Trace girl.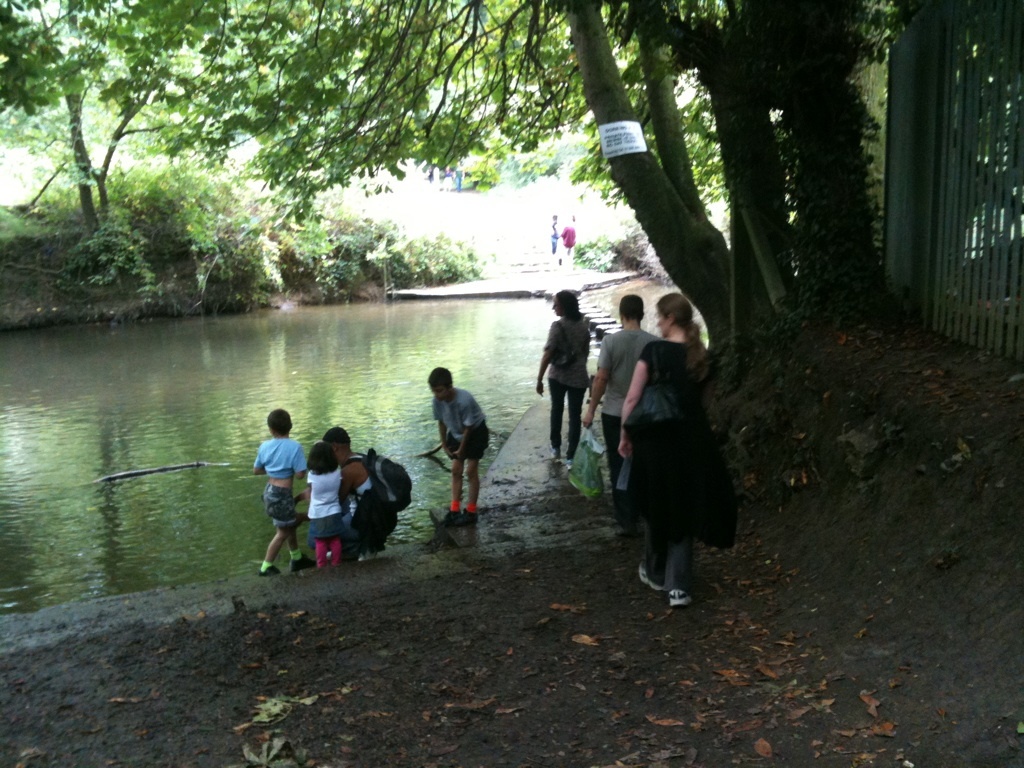
Traced to BBox(582, 281, 749, 619).
